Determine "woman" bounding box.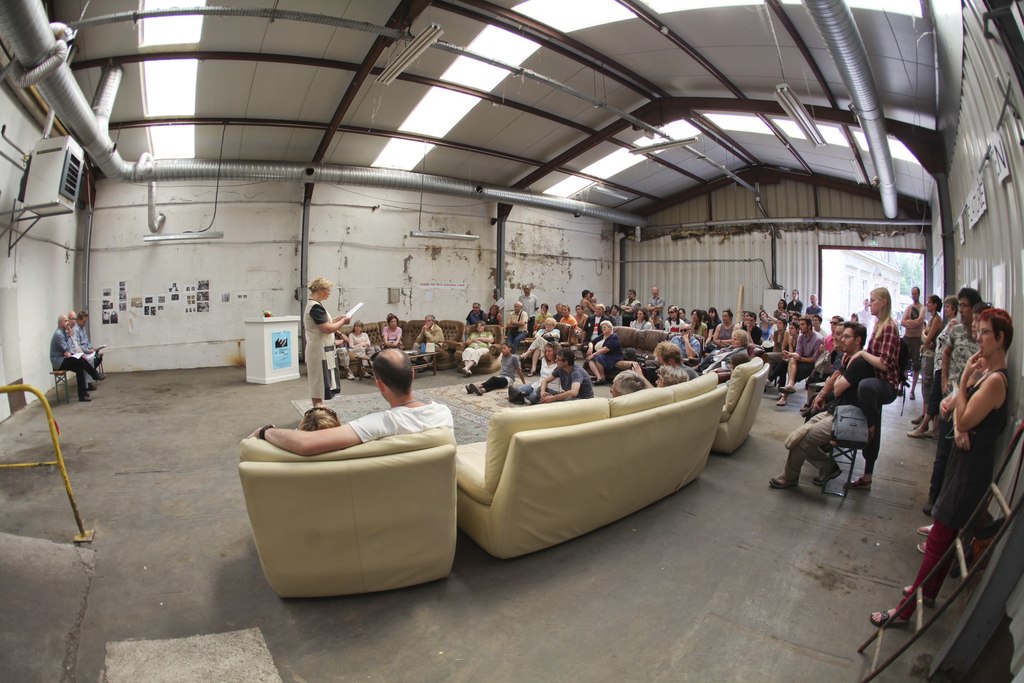
Determined: box(382, 314, 401, 347).
